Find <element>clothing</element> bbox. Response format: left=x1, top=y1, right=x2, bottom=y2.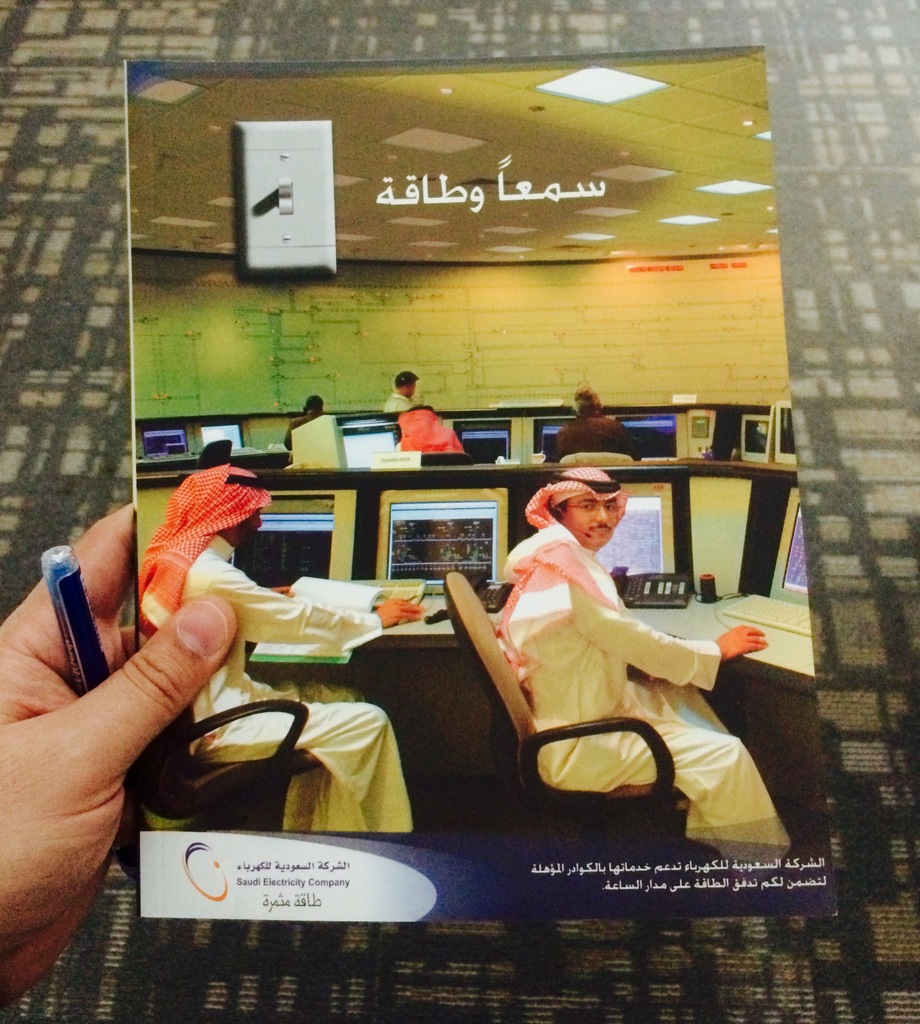
left=480, top=511, right=800, bottom=871.
